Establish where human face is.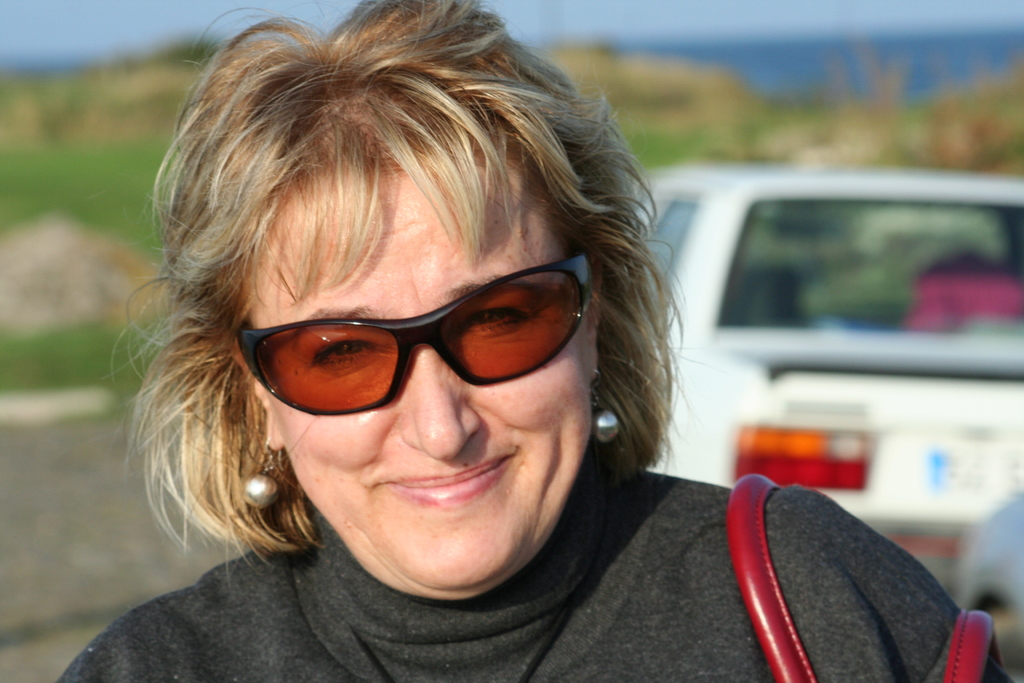
Established at x1=250, y1=172, x2=600, y2=589.
